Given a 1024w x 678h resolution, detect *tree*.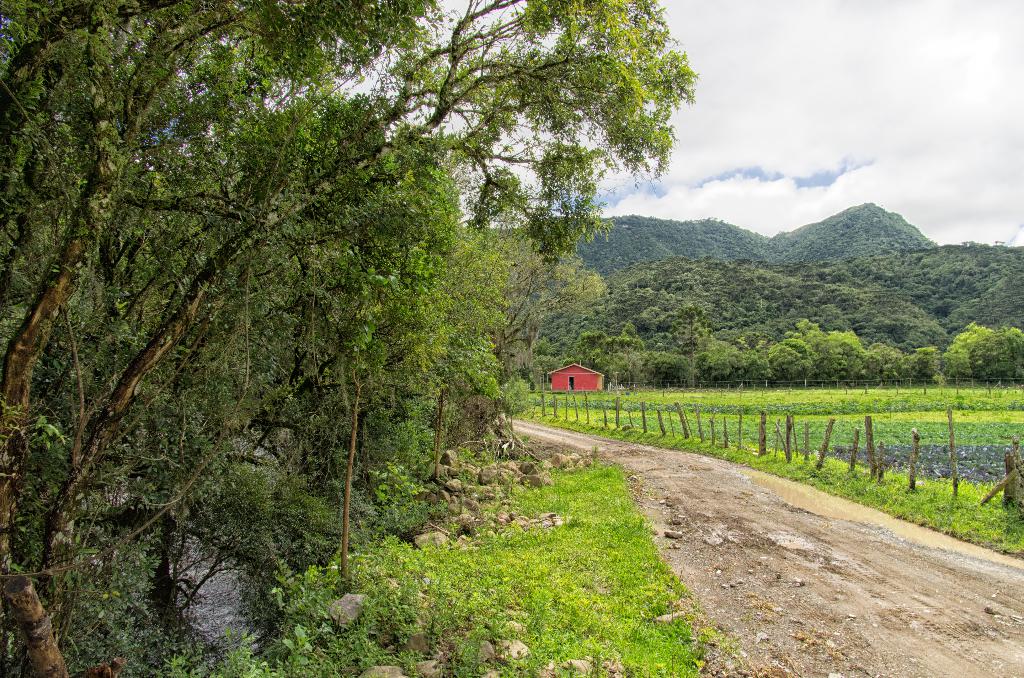
locate(577, 334, 602, 369).
